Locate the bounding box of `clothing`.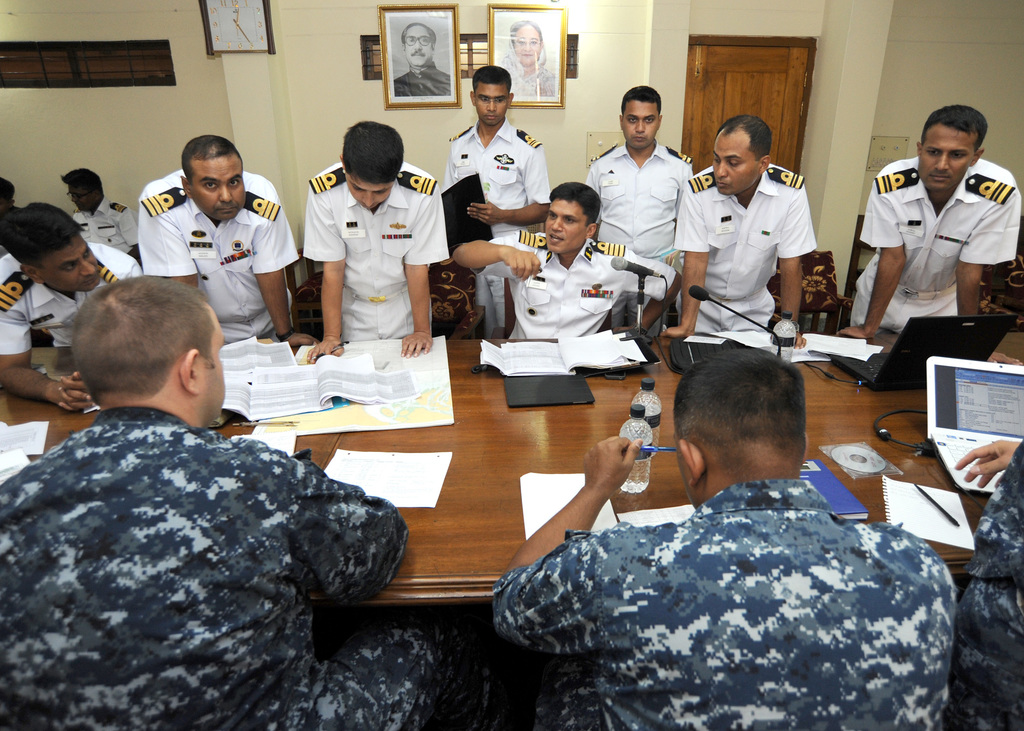
Bounding box: [489,478,956,730].
